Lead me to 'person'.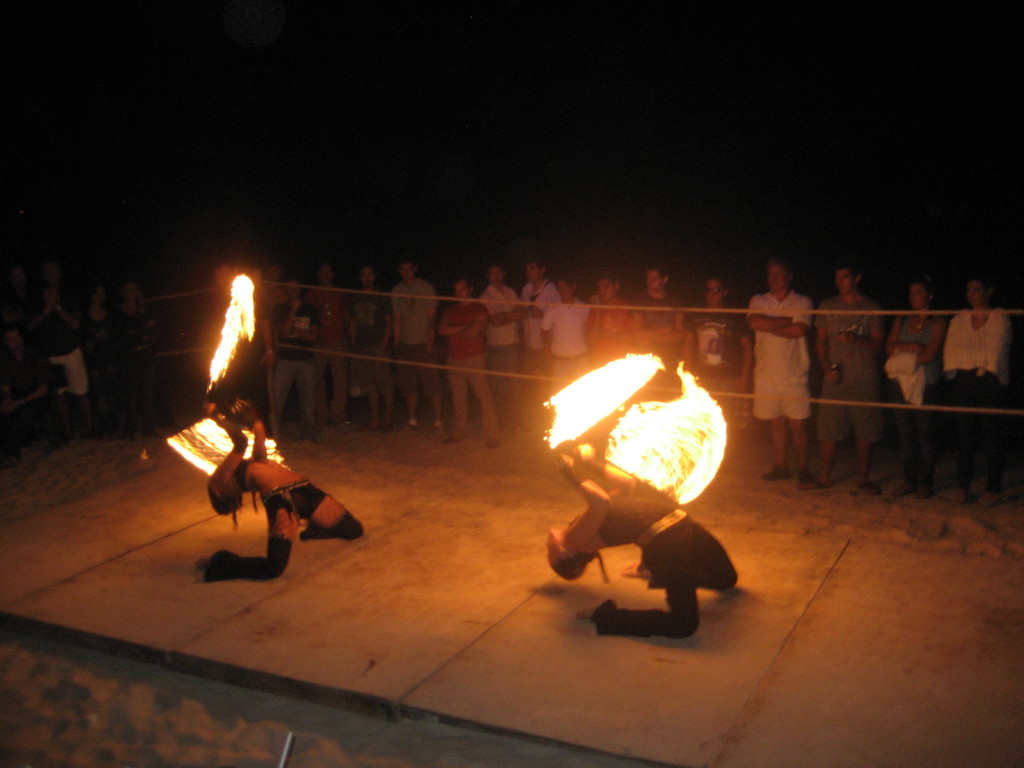
Lead to (682,276,755,438).
